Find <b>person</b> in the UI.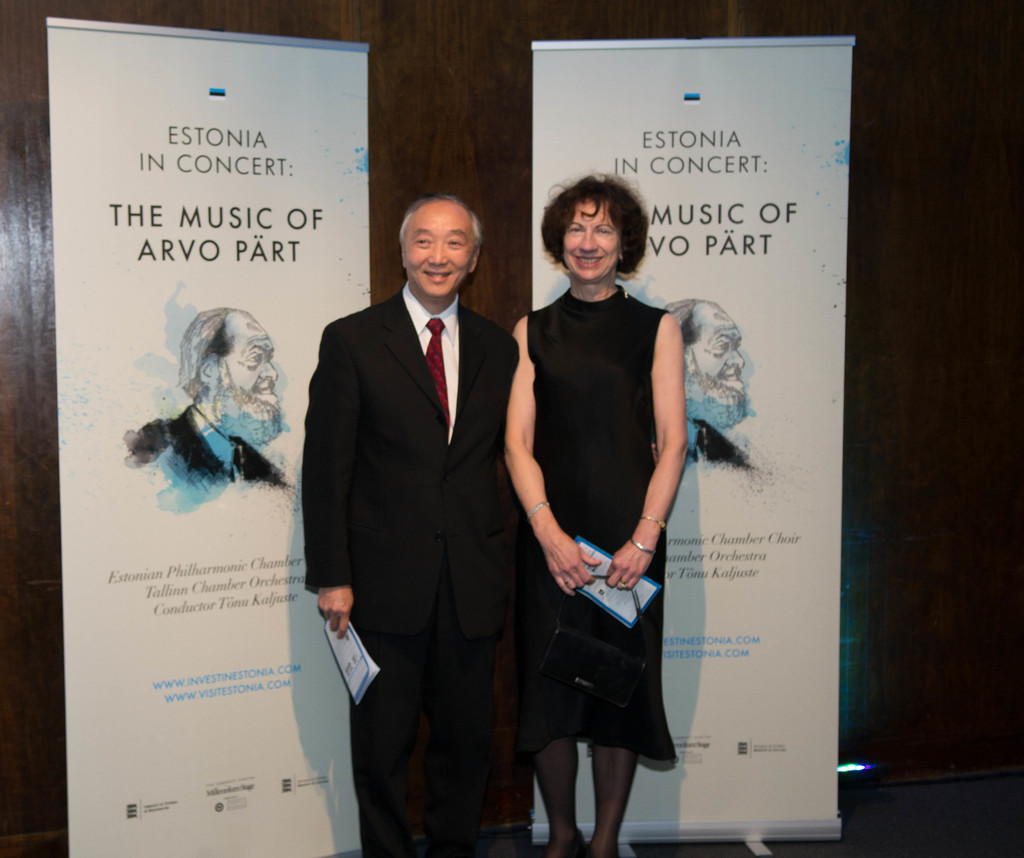
UI element at rect(501, 145, 711, 855).
